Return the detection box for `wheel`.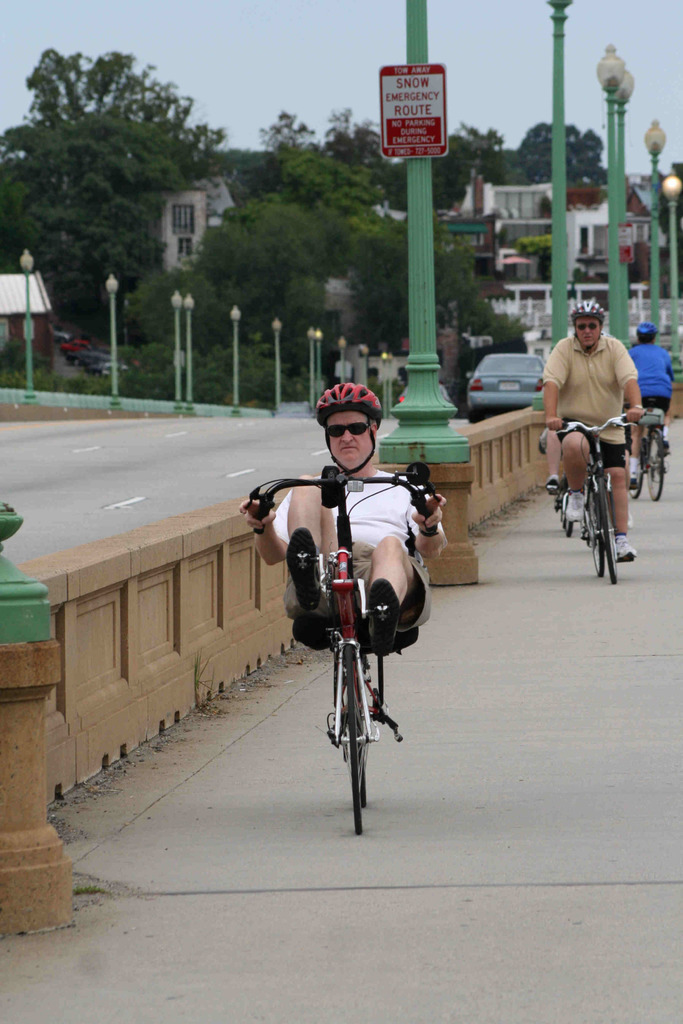
box(597, 488, 618, 582).
